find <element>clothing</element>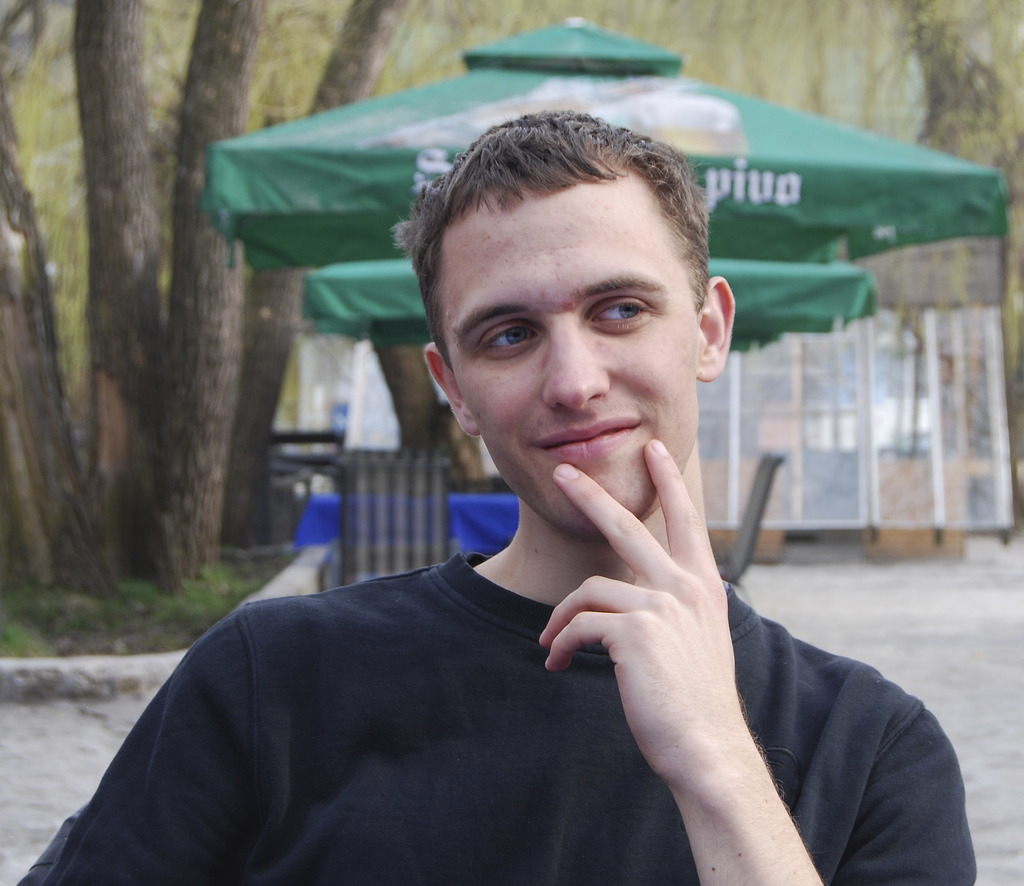
bbox=(15, 553, 978, 885)
